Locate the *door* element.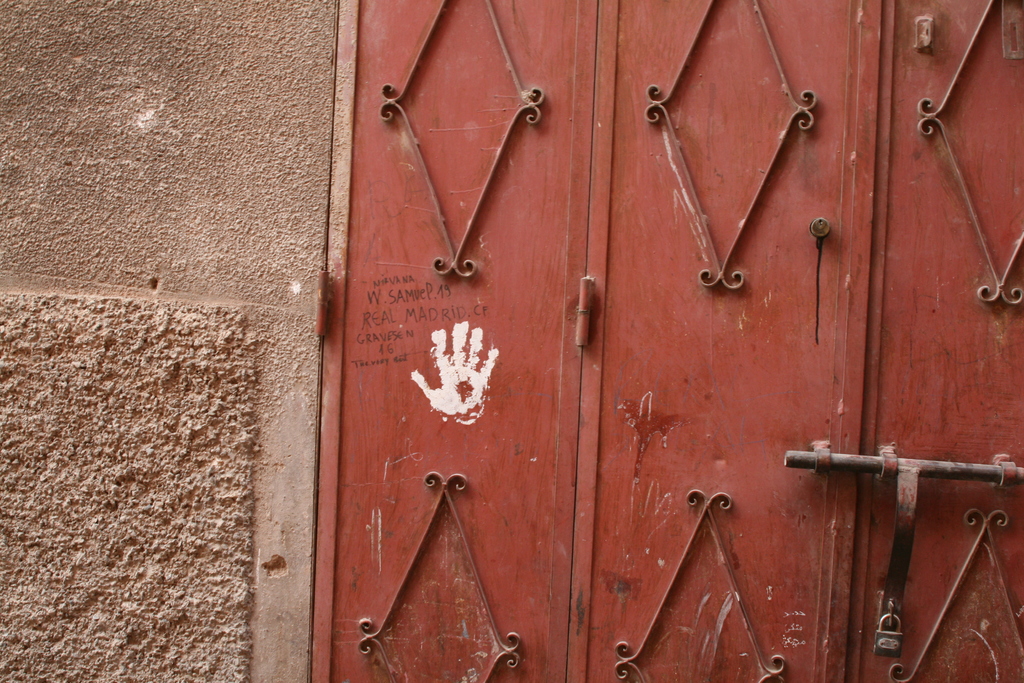
Element bbox: pyautogui.locateOnScreen(311, 0, 1023, 682).
